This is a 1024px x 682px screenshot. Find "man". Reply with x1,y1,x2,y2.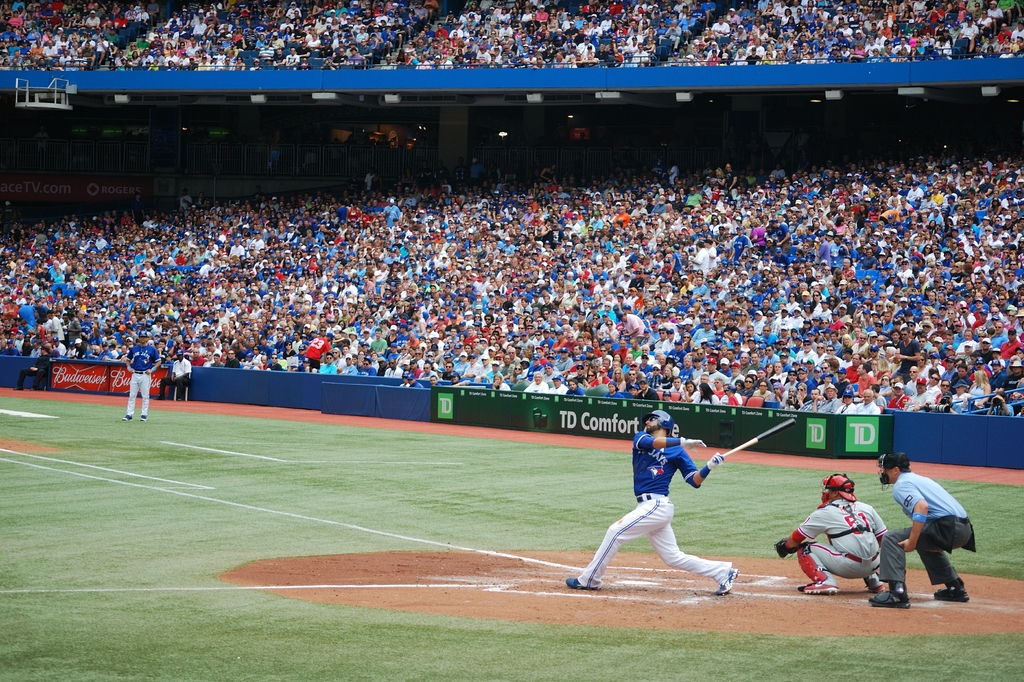
380,228,391,245.
